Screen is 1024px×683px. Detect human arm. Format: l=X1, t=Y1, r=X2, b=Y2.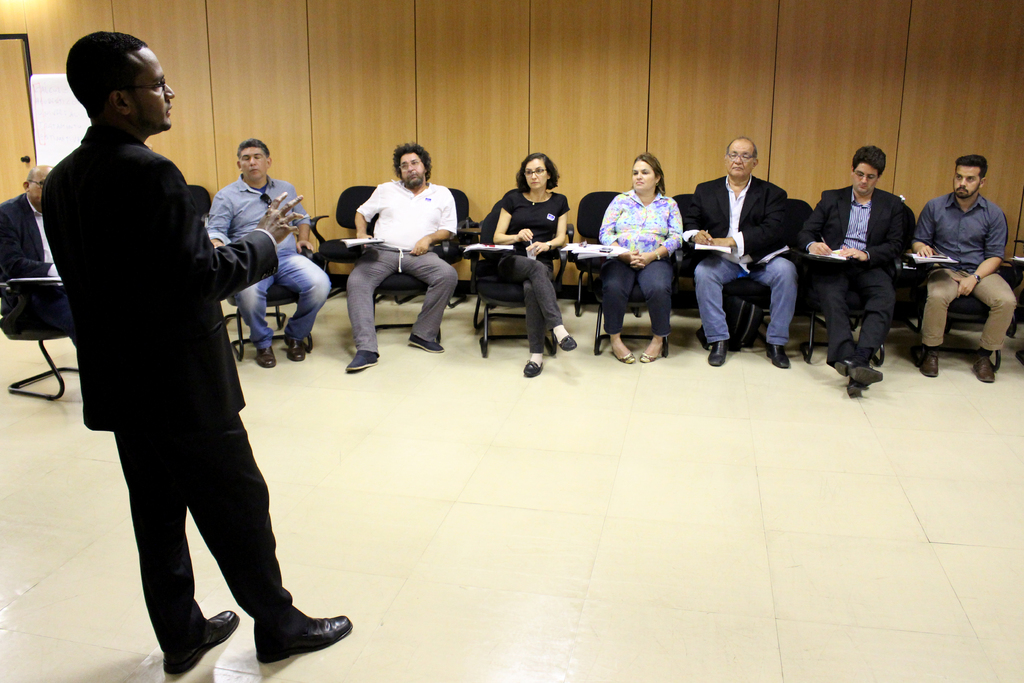
l=0, t=214, r=60, b=279.
